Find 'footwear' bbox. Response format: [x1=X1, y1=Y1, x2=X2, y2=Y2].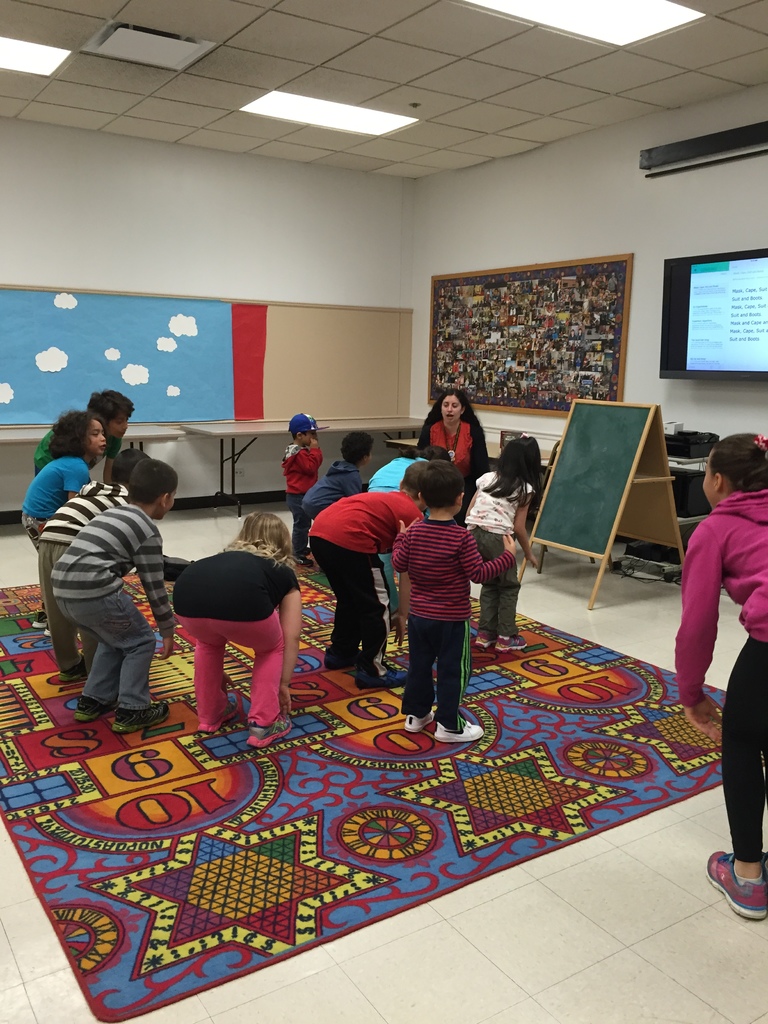
[x1=705, y1=847, x2=767, y2=922].
